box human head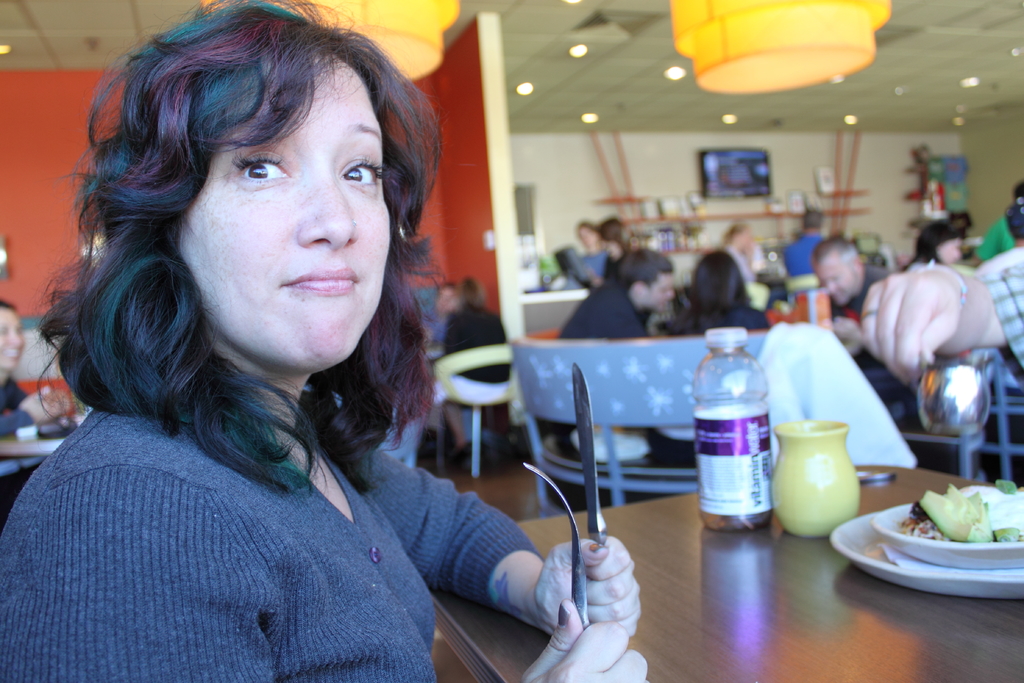
694 250 746 311
